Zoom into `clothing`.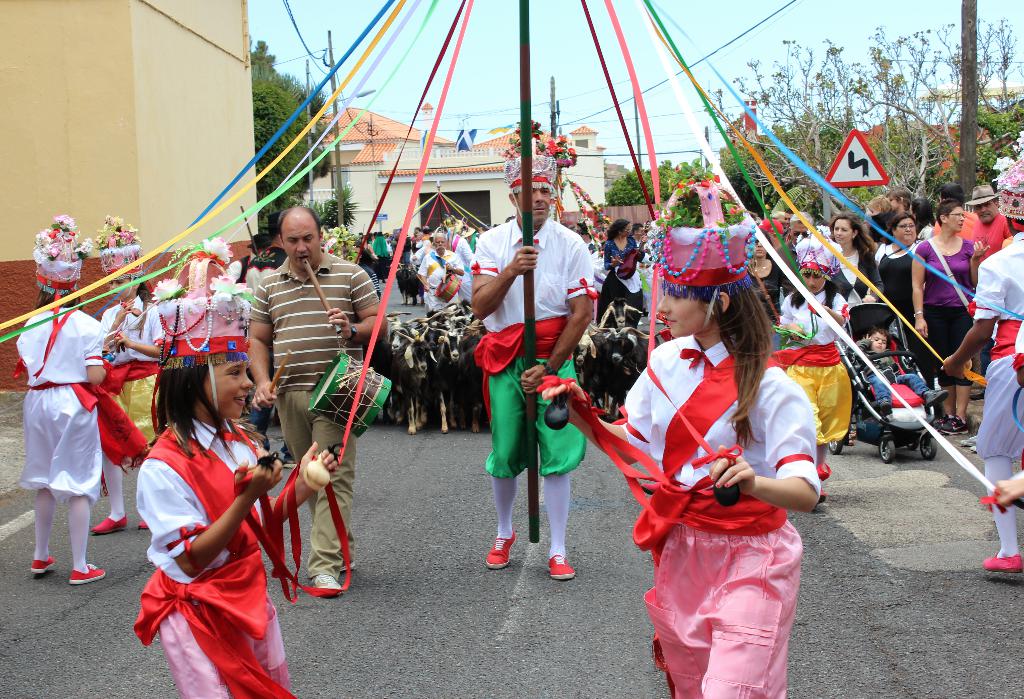
Zoom target: box=[97, 297, 172, 468].
